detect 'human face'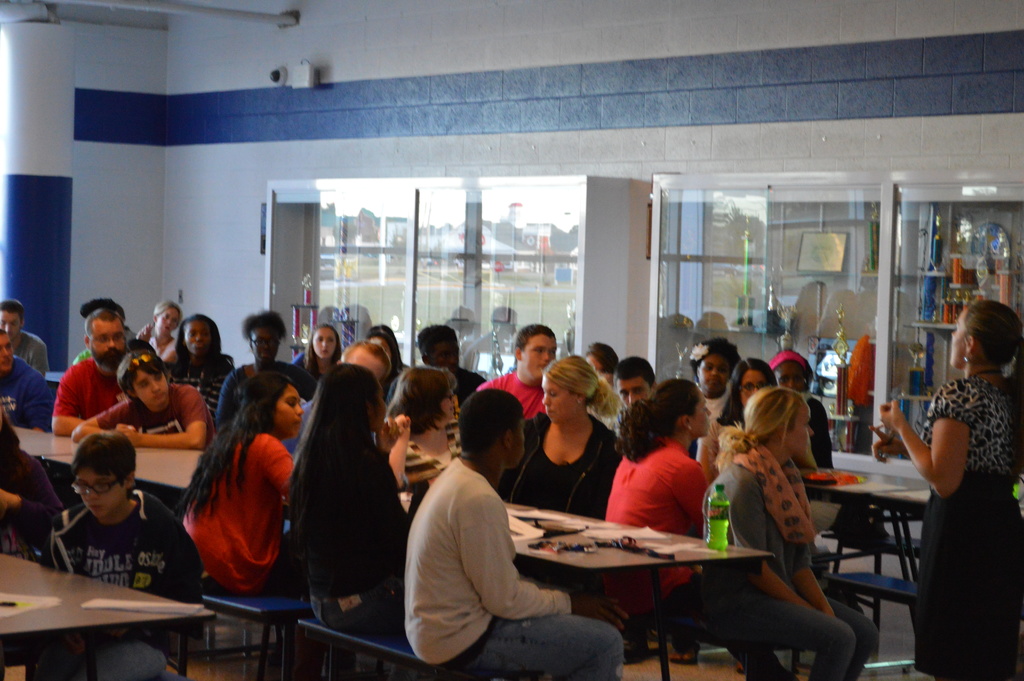
[372,384,386,430]
